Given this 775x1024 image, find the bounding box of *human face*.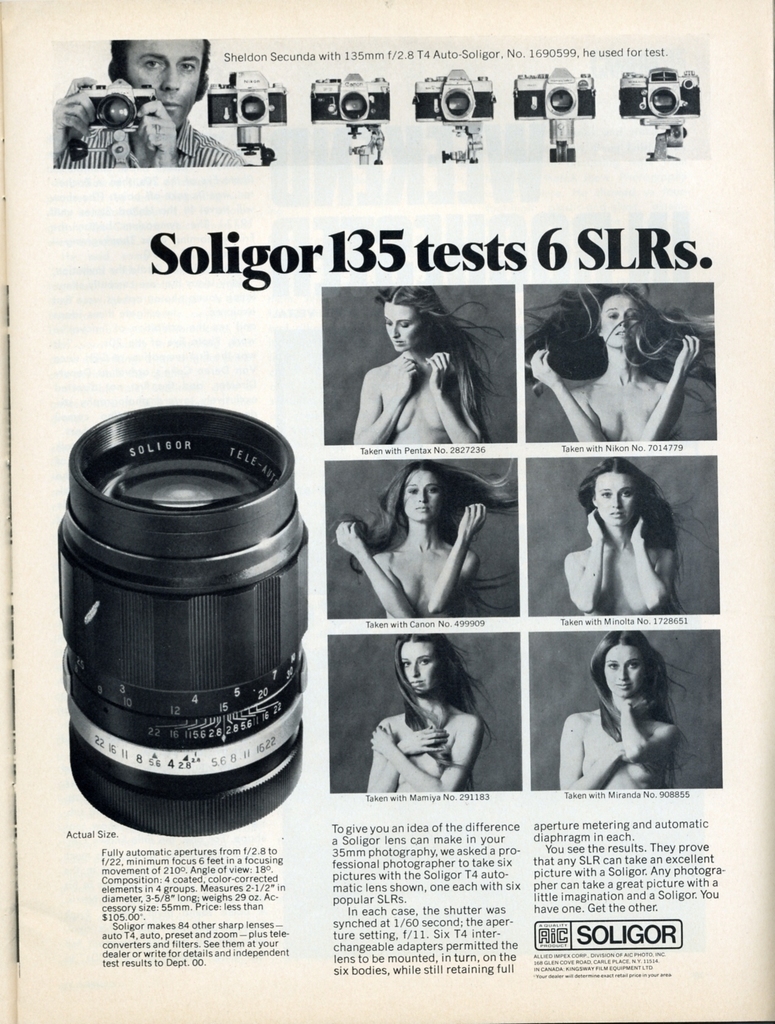
pyautogui.locateOnScreen(383, 301, 426, 352).
